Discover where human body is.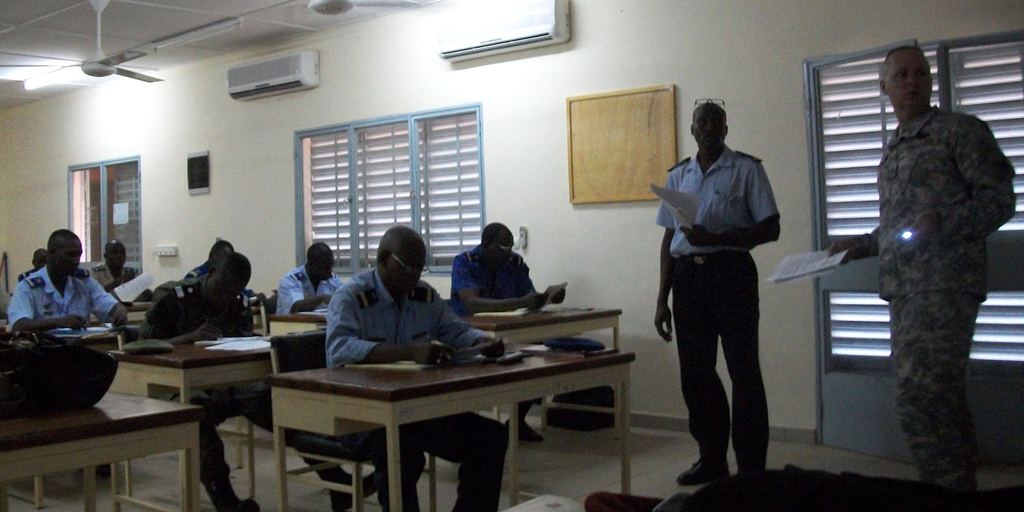
Discovered at <bbox>330, 271, 509, 511</bbox>.
